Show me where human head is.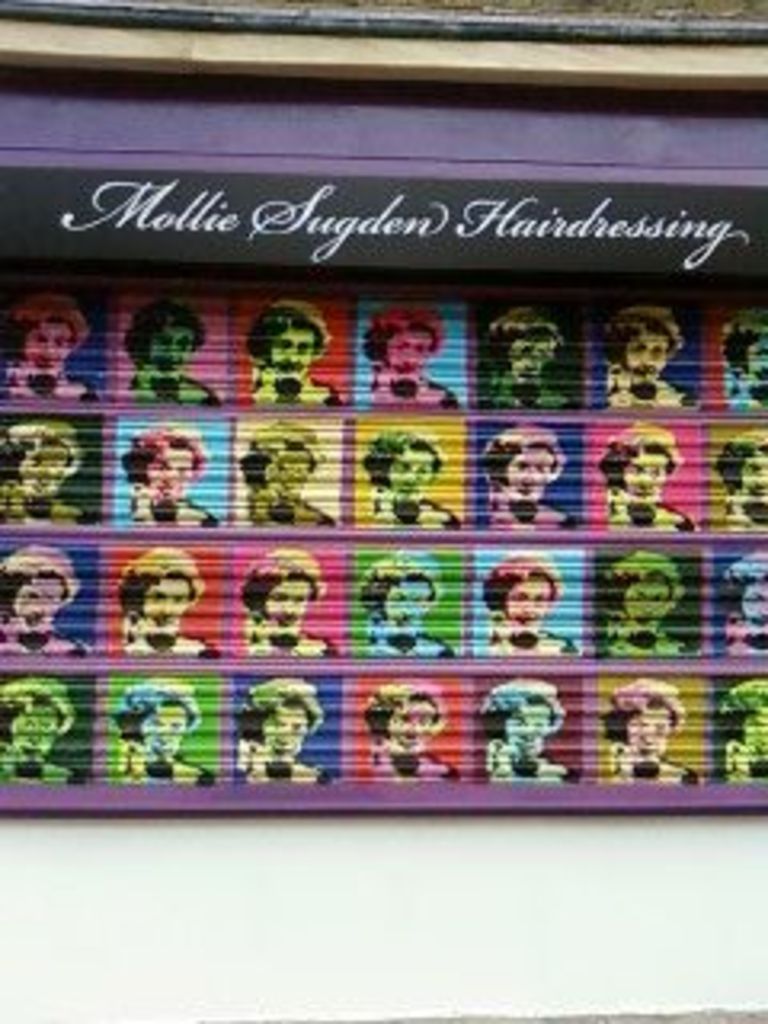
human head is at (355,426,445,515).
